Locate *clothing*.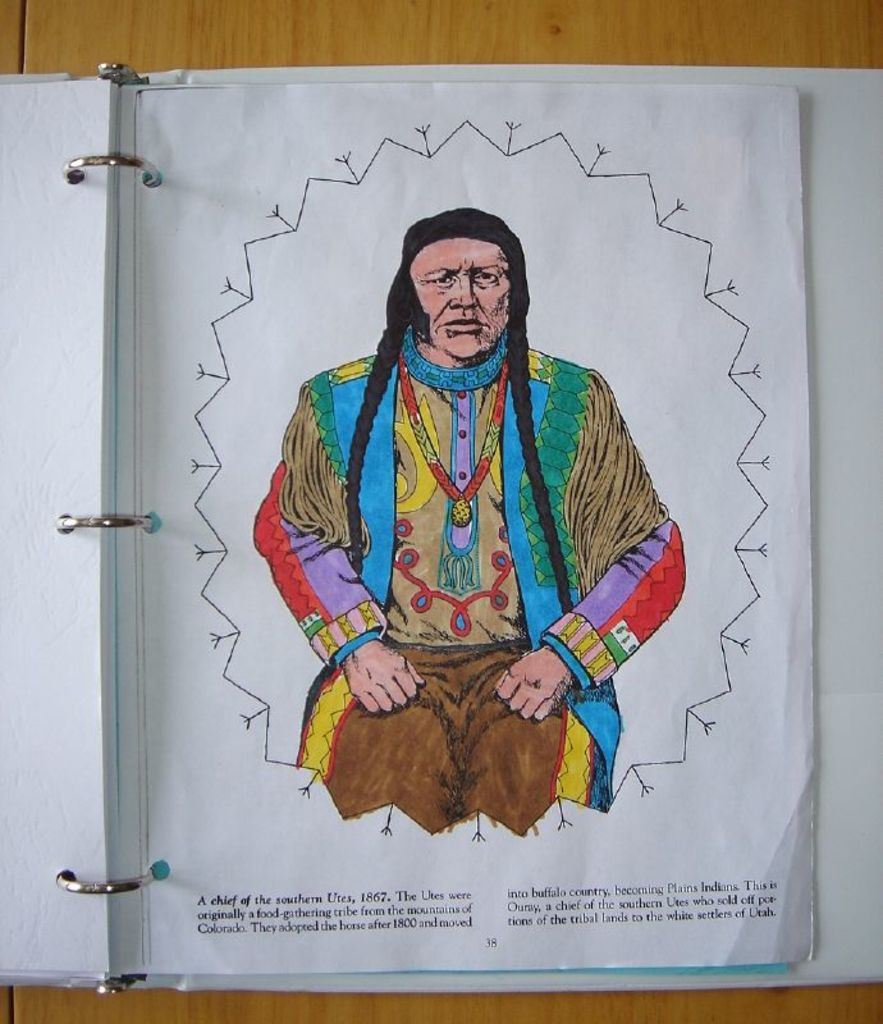
Bounding box: crop(270, 268, 648, 852).
